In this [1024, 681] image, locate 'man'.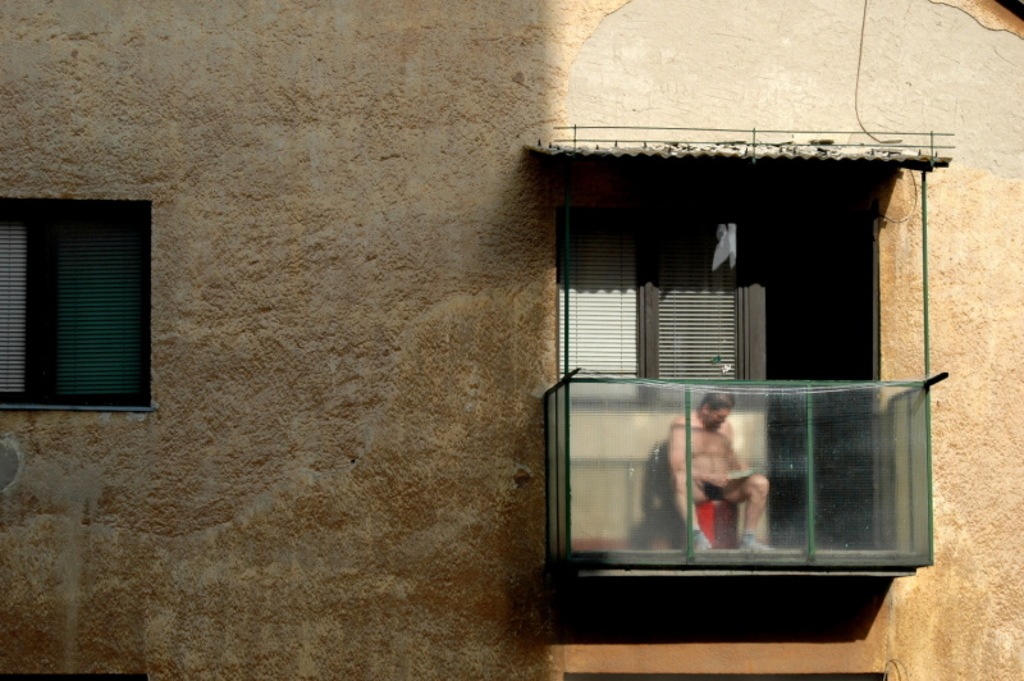
Bounding box: BBox(631, 384, 827, 582).
